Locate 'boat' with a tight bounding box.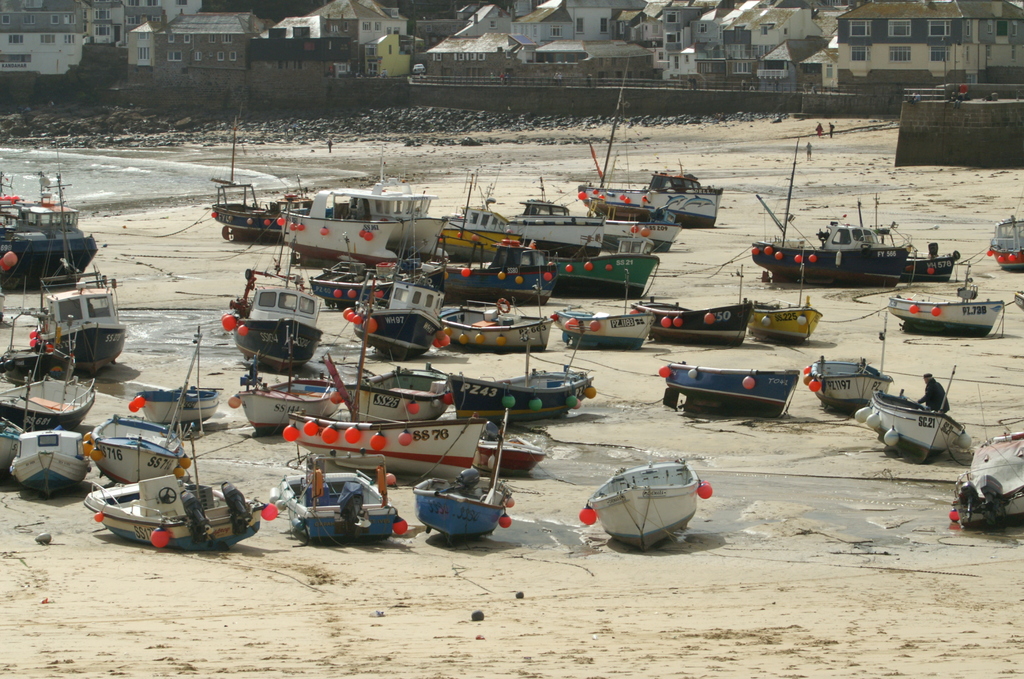
{"left": 749, "top": 135, "right": 913, "bottom": 287}.
